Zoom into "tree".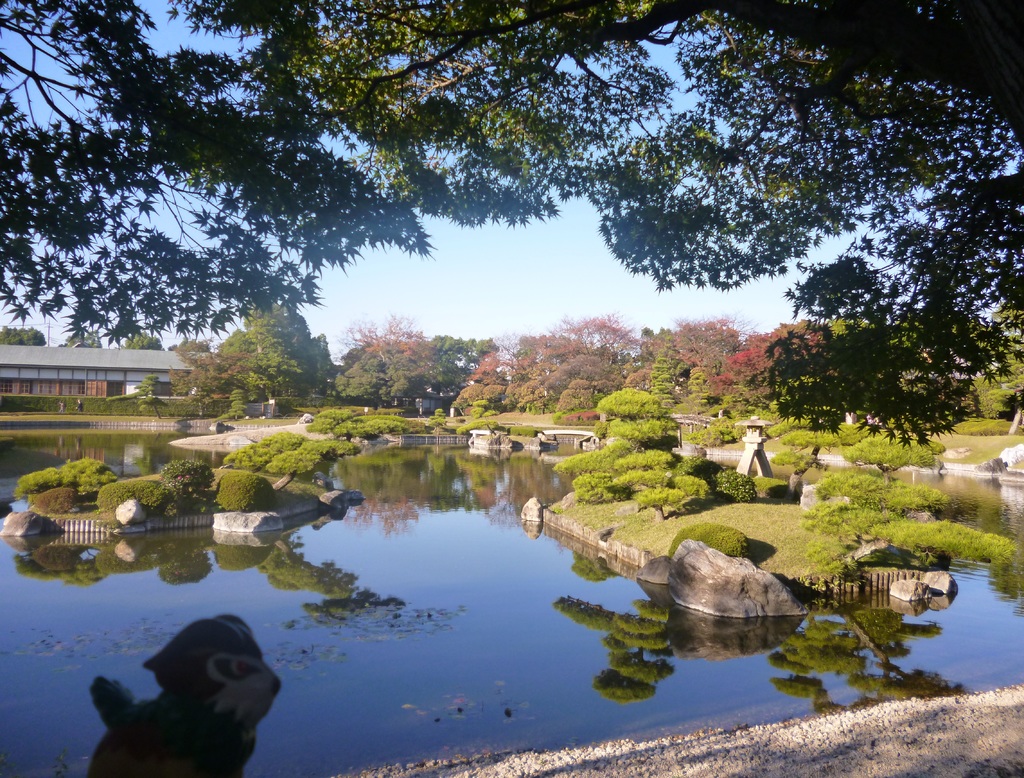
Zoom target: bbox=[424, 332, 500, 396].
